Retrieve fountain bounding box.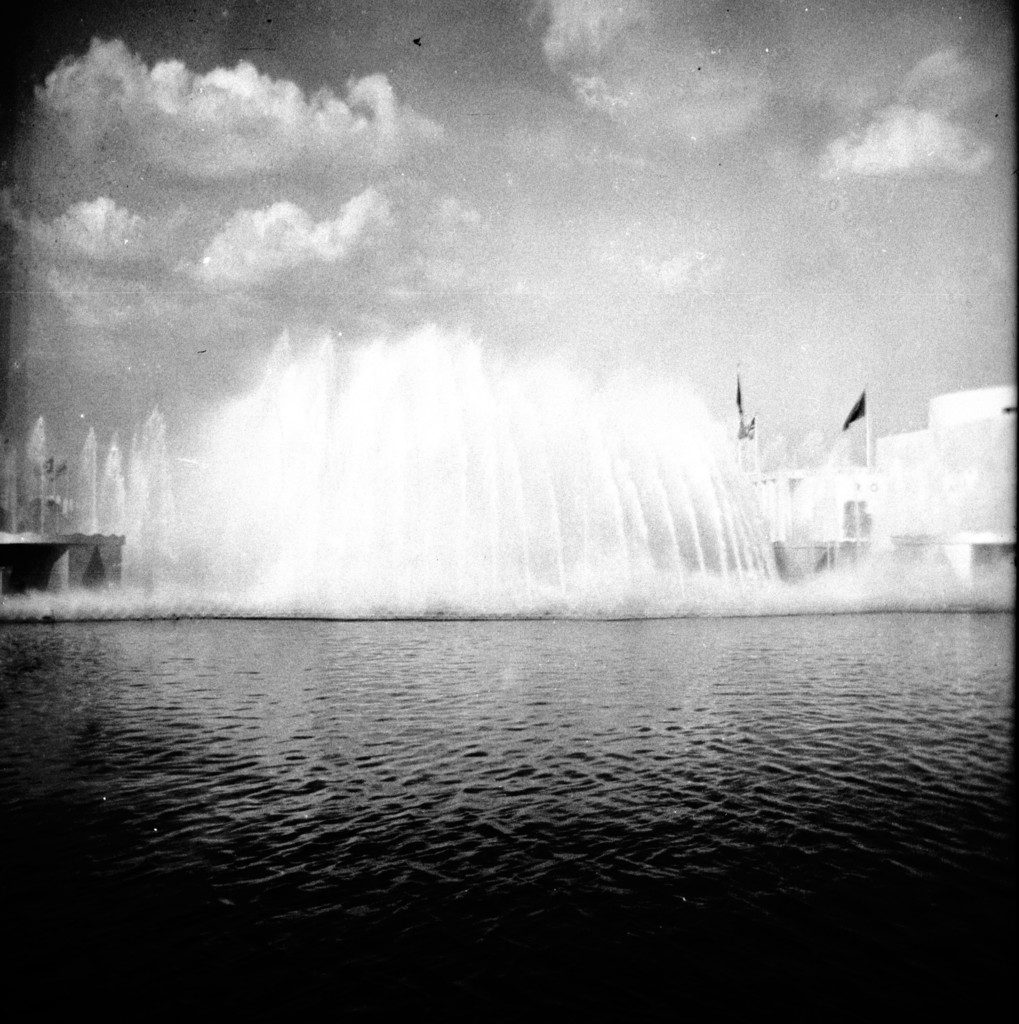
Bounding box: x1=66 y1=300 x2=872 y2=661.
